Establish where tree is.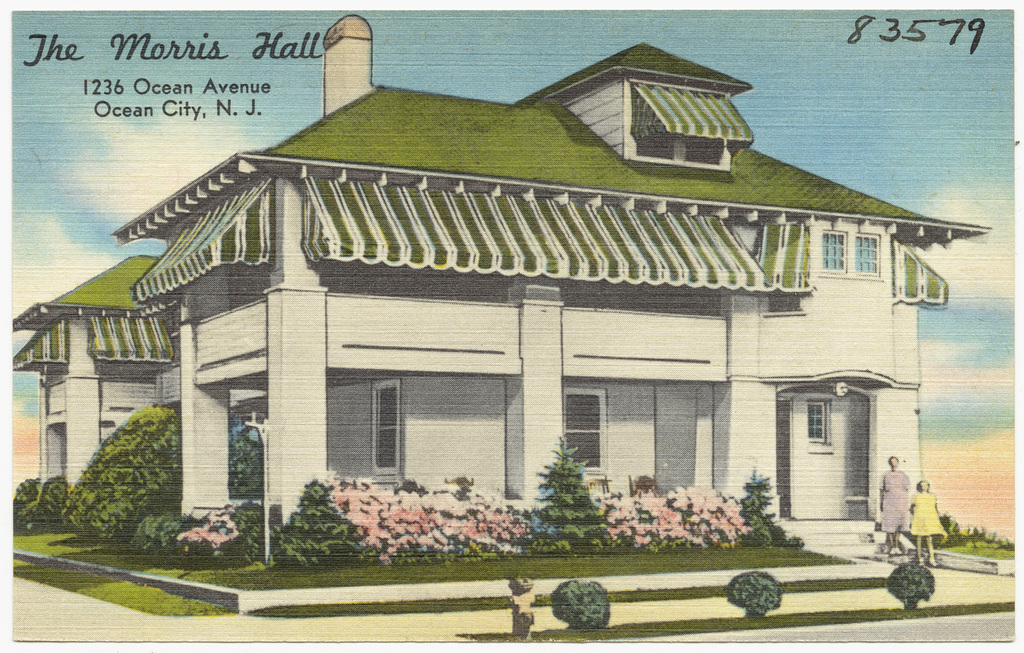
Established at 62:404:183:539.
